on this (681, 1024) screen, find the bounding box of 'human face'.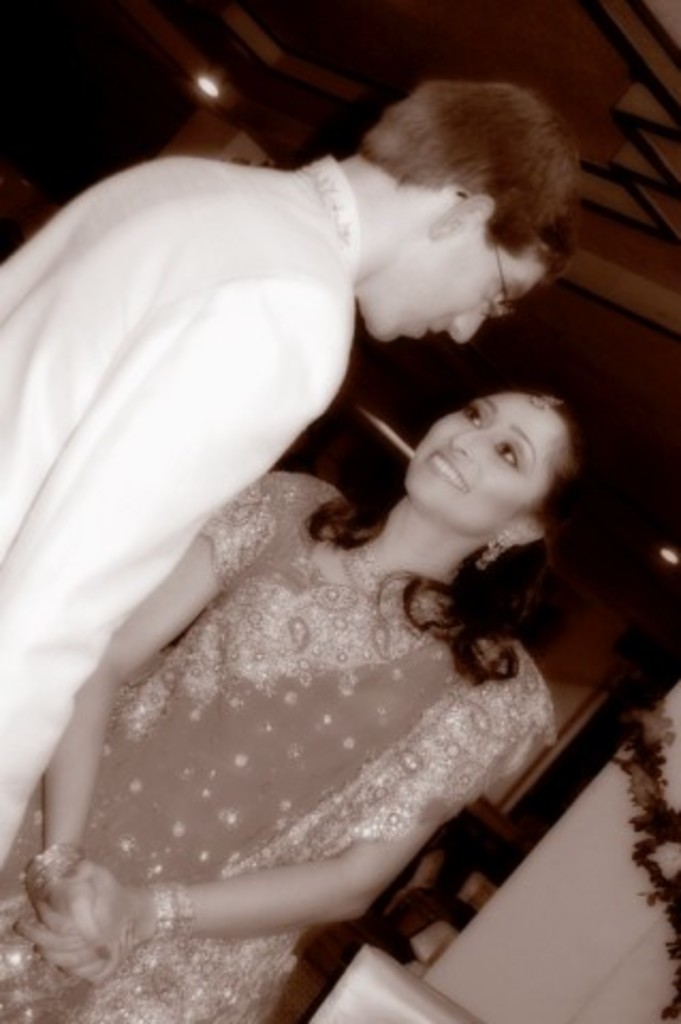
Bounding box: 401, 395, 574, 523.
